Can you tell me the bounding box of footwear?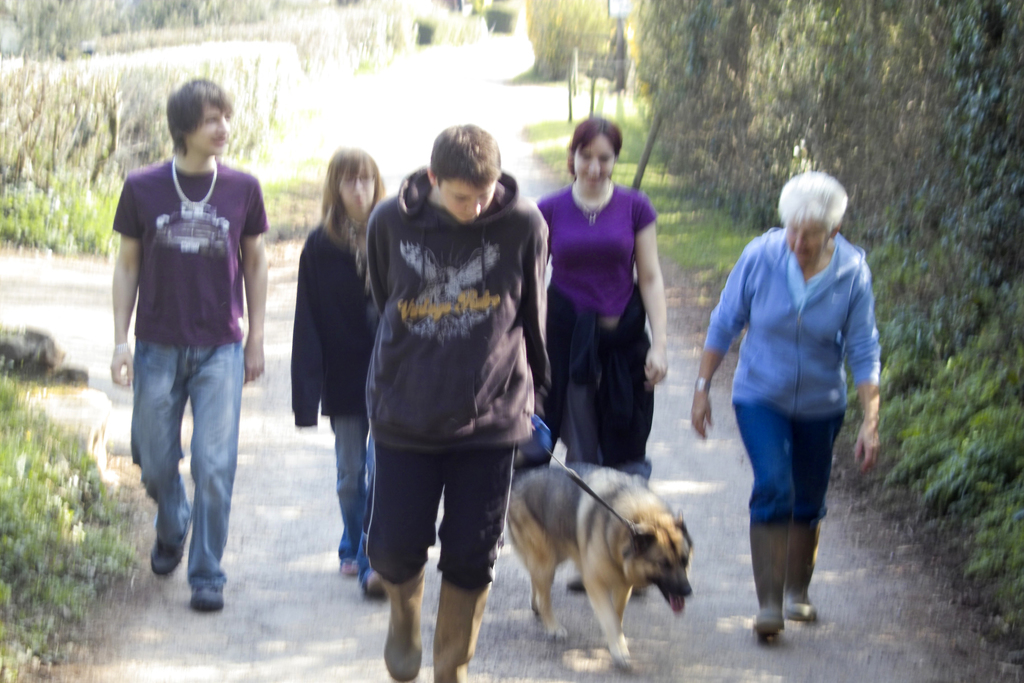
left=194, top=580, right=229, bottom=611.
